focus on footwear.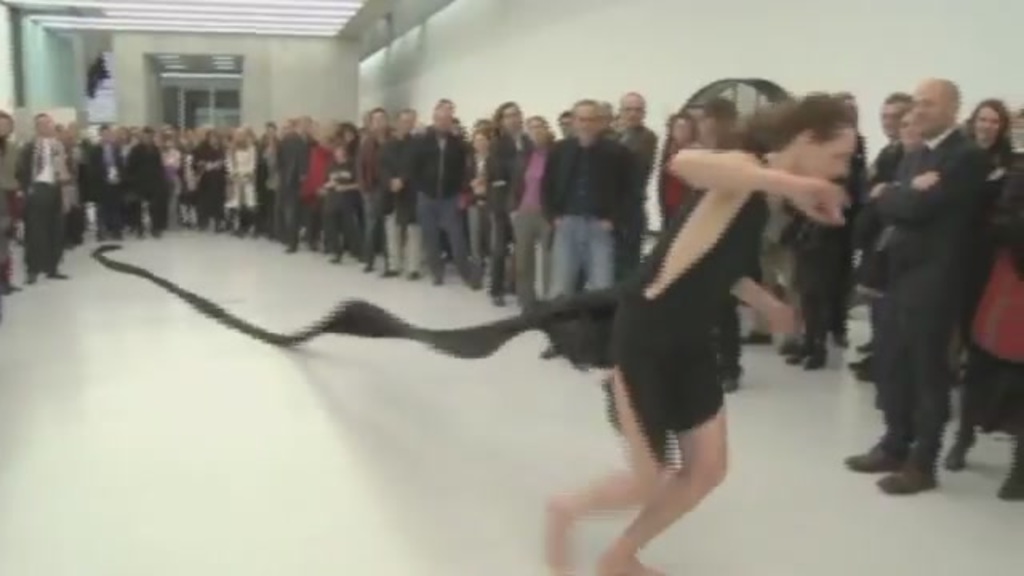
Focused at (843, 432, 904, 477).
